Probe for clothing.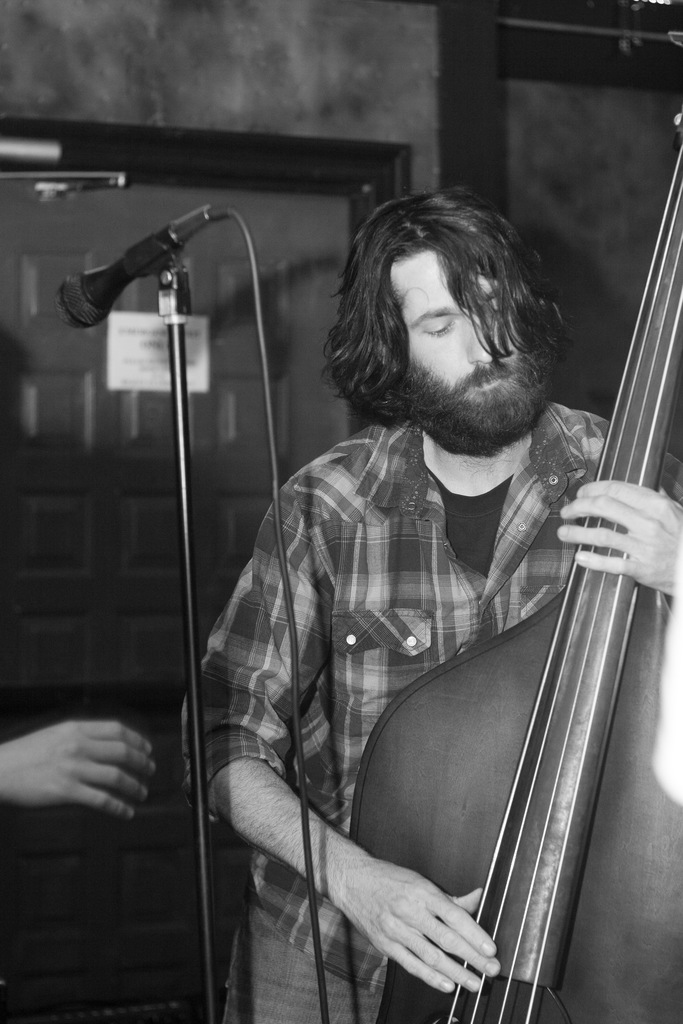
Probe result: select_region(230, 369, 628, 995).
